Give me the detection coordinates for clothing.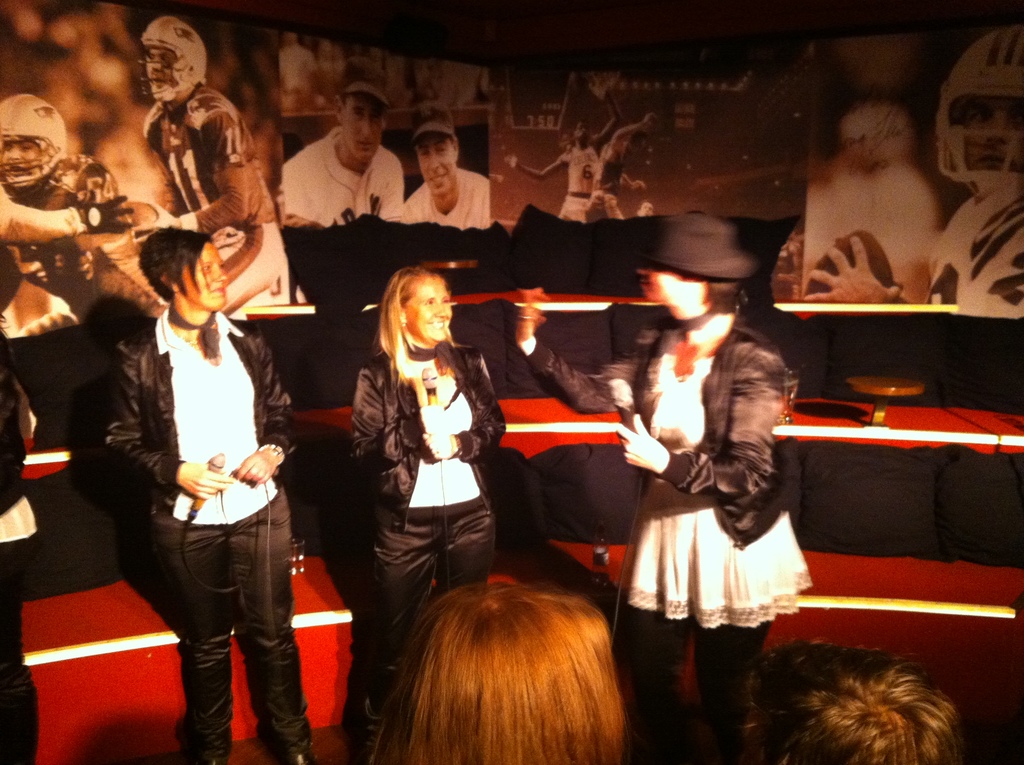
locate(396, 165, 505, 234).
